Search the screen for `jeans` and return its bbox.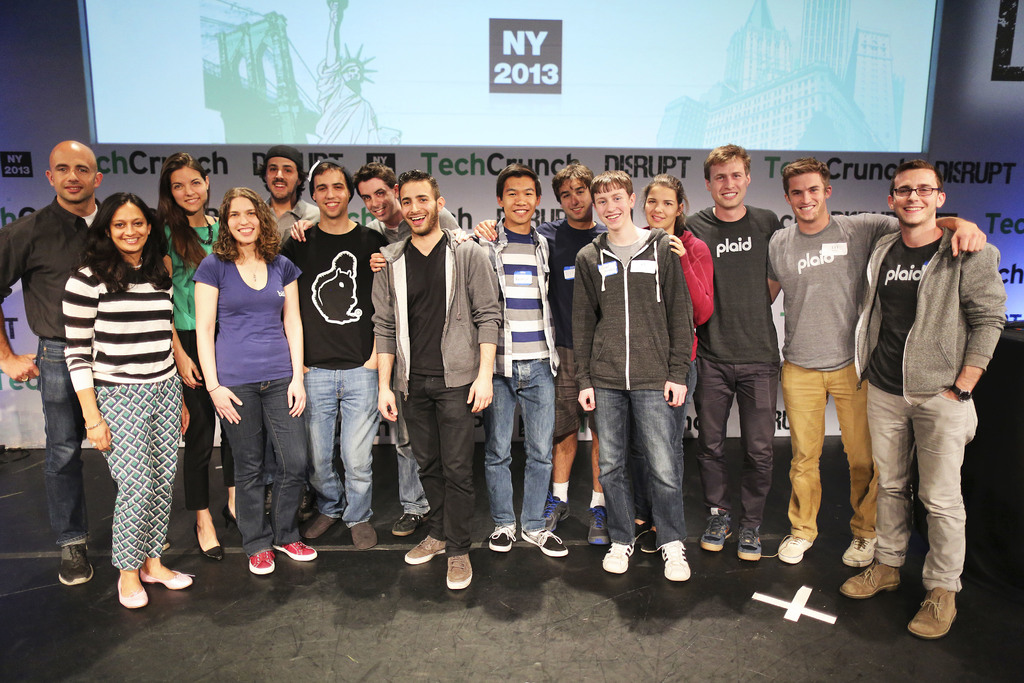
Found: crop(775, 363, 872, 537).
